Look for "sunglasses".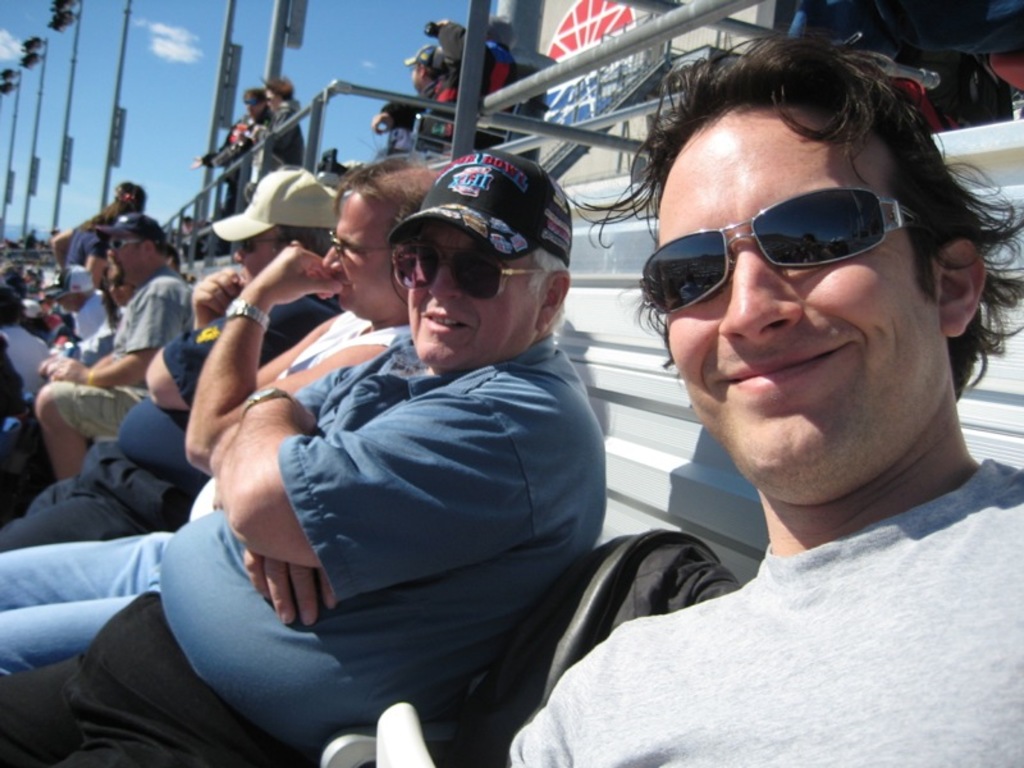
Found: {"x1": 394, "y1": 242, "x2": 540, "y2": 300}.
